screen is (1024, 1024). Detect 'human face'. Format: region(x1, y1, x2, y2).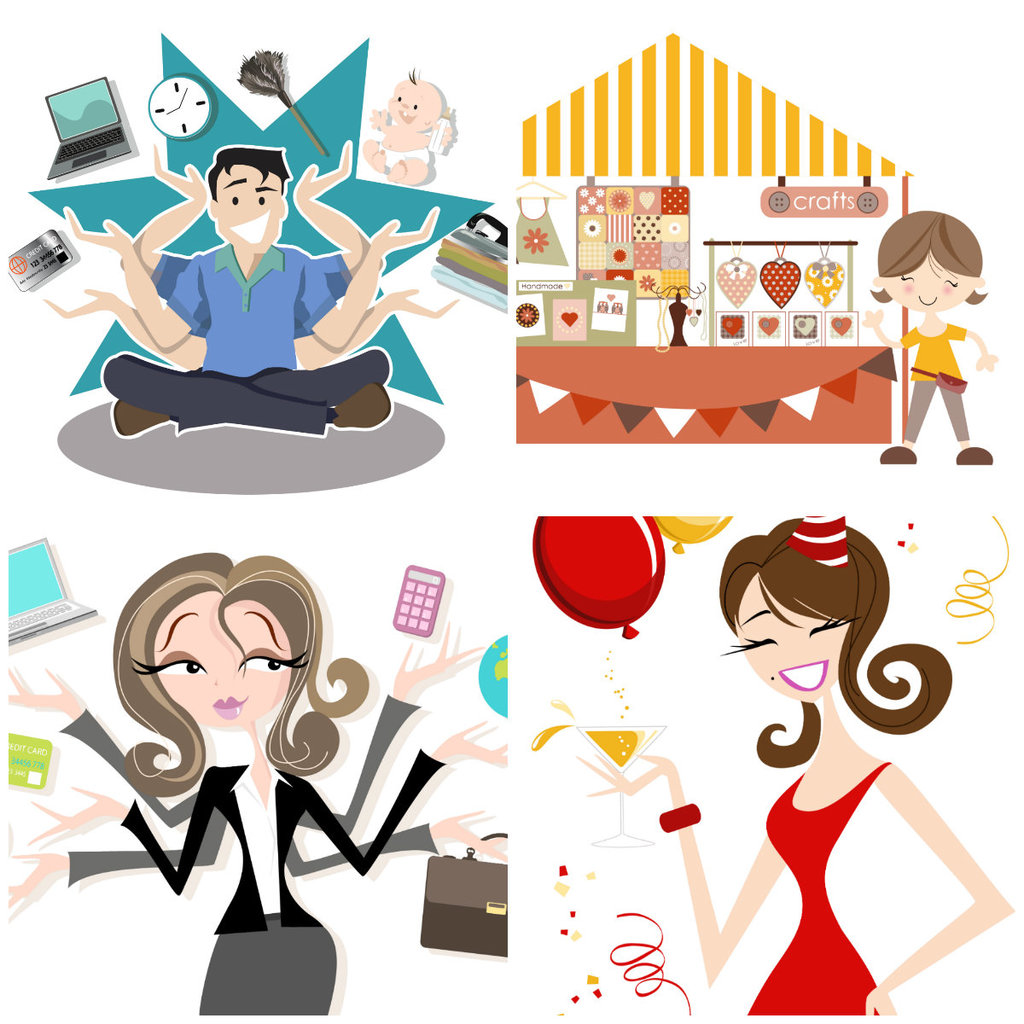
region(213, 160, 286, 263).
